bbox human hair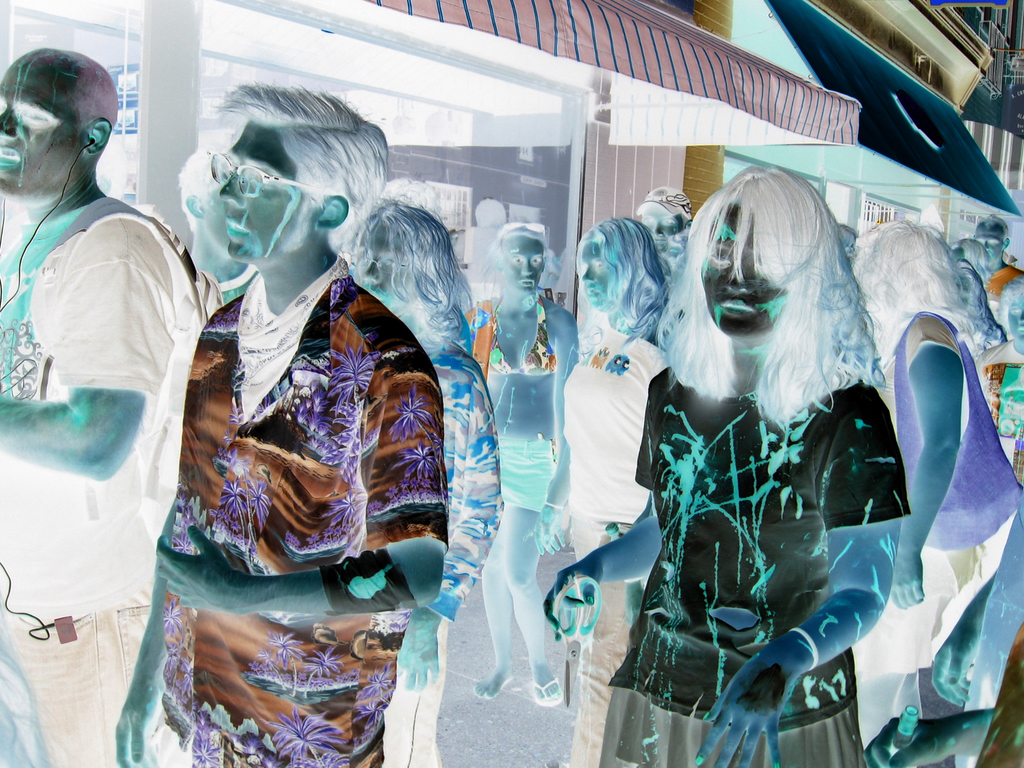
x1=202 y1=84 x2=390 y2=259
